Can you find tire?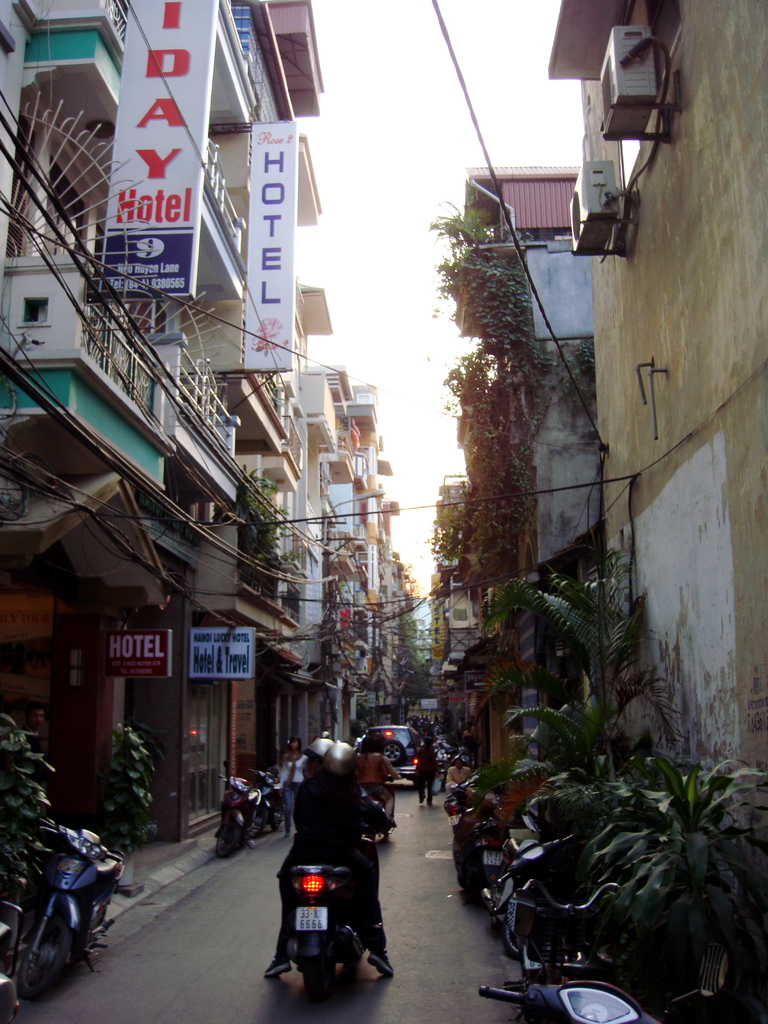
Yes, bounding box: (left=503, top=916, right=524, bottom=958).
